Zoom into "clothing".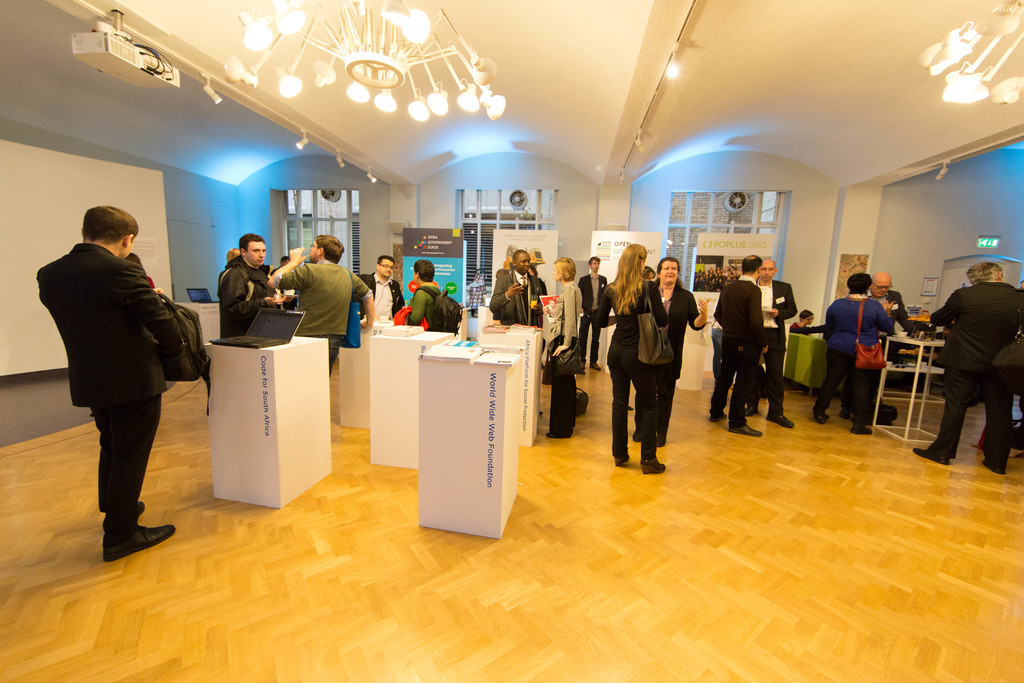
Zoom target: 653/286/701/443.
